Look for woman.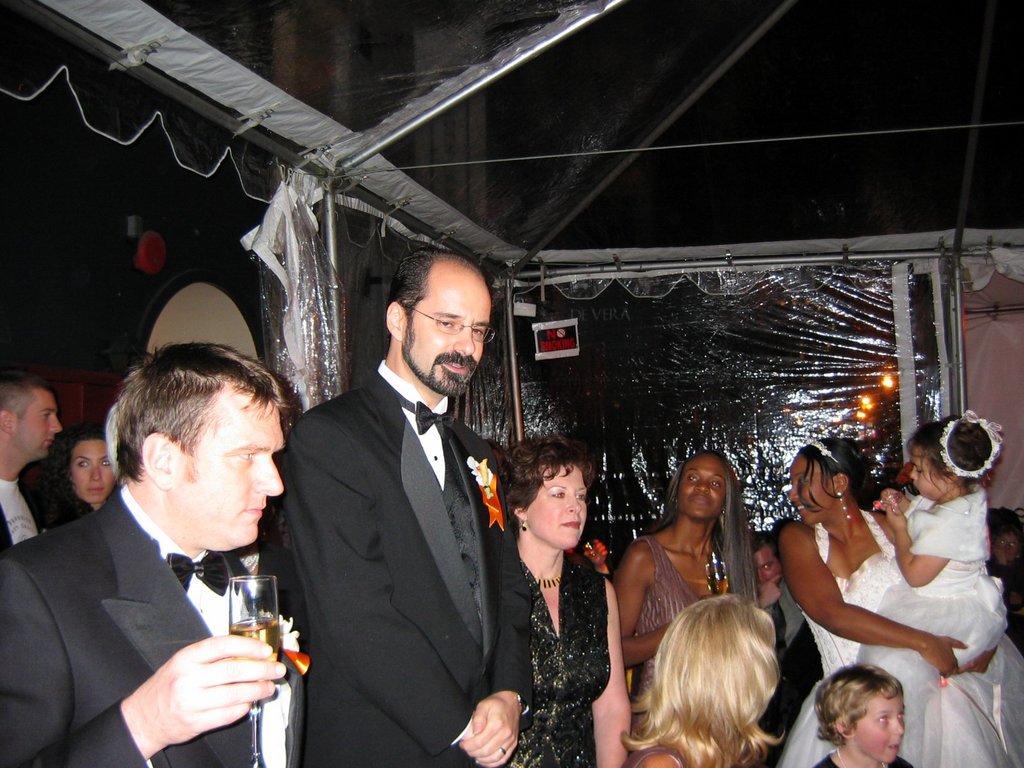
Found: l=34, t=421, r=119, b=535.
